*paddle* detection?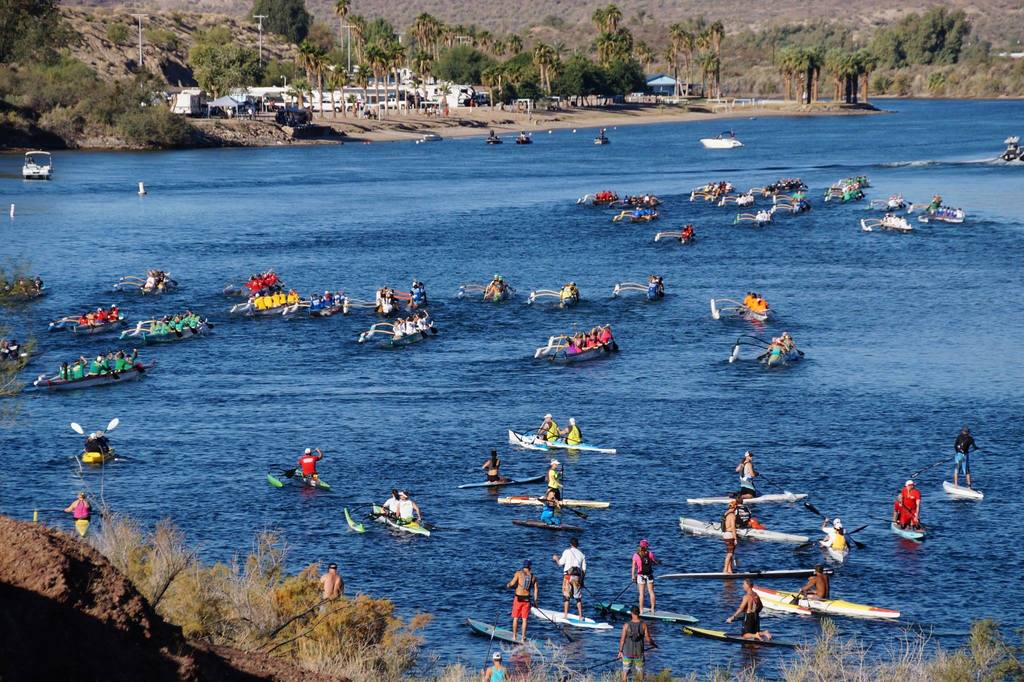
788,592,803,606
